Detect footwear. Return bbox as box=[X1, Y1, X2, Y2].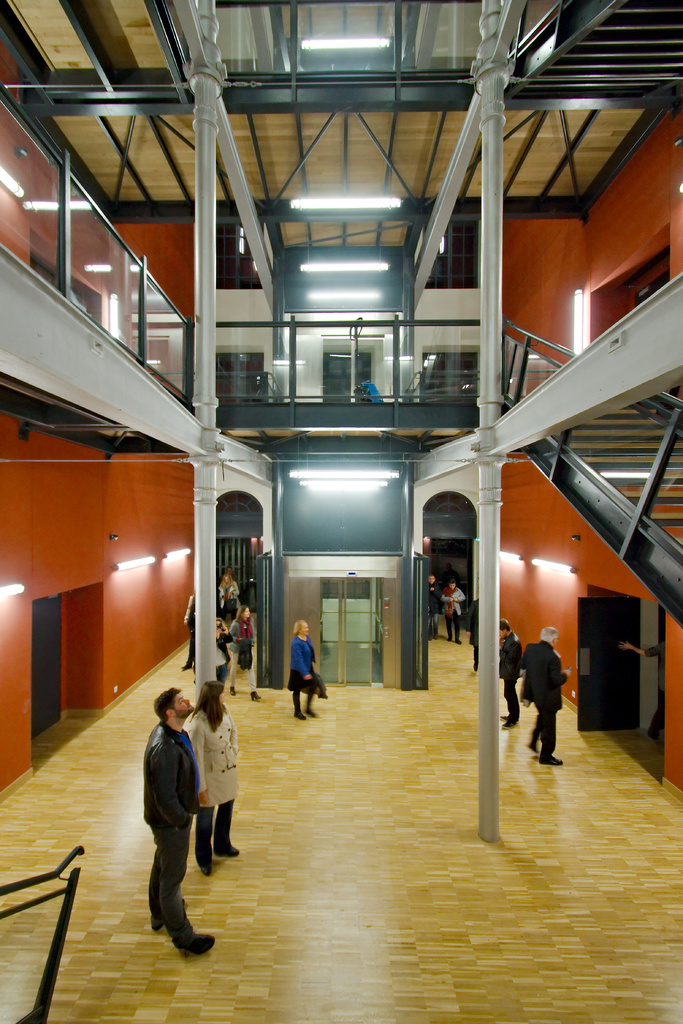
box=[306, 707, 317, 714].
